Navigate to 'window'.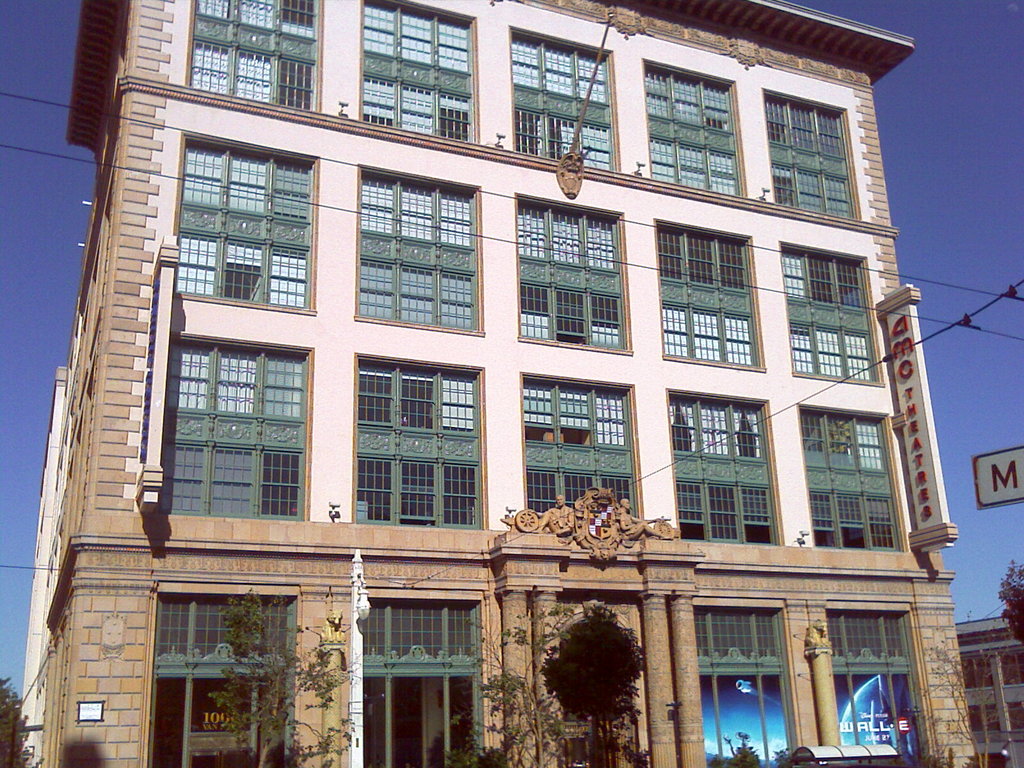
Navigation target: 154/330/313/520.
